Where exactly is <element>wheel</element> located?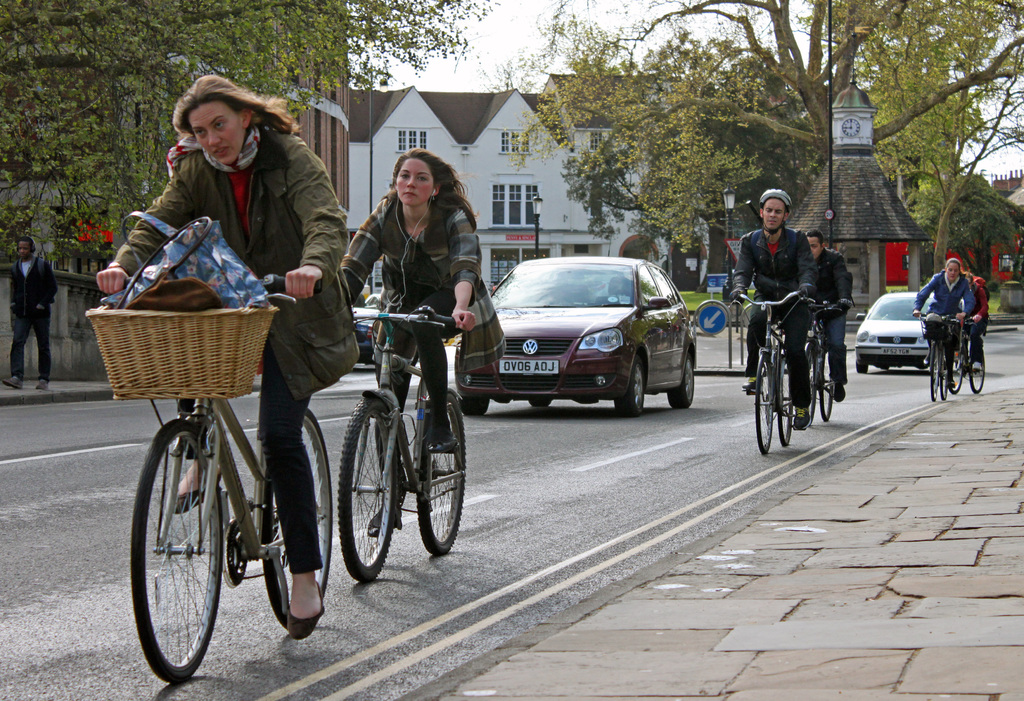
Its bounding box is (966, 347, 985, 397).
